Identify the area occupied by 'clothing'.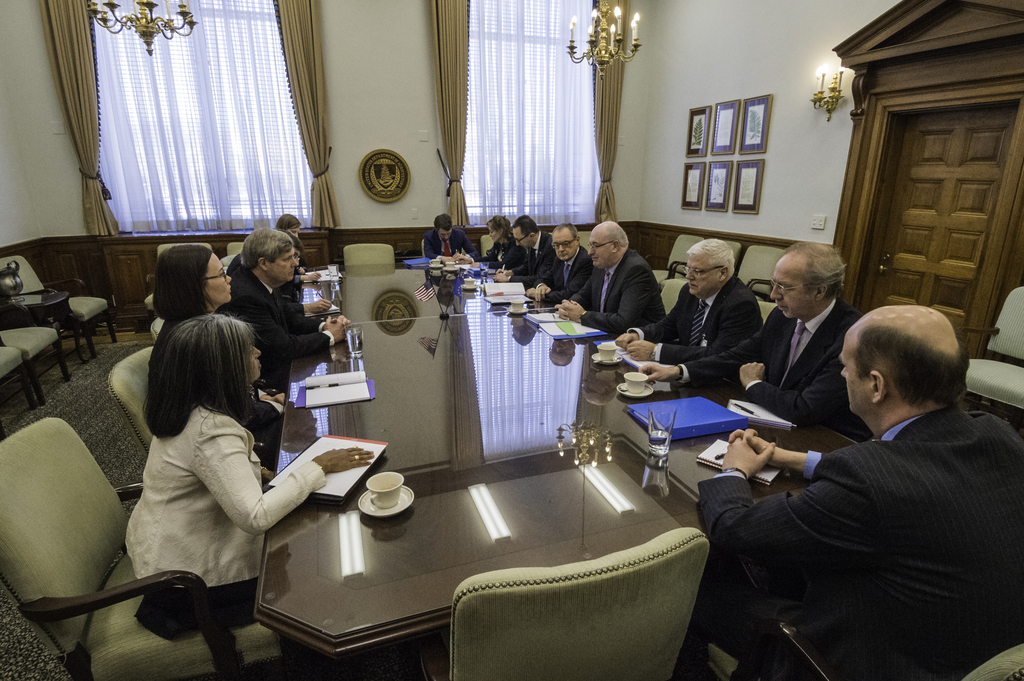
Area: 646/276/775/379.
